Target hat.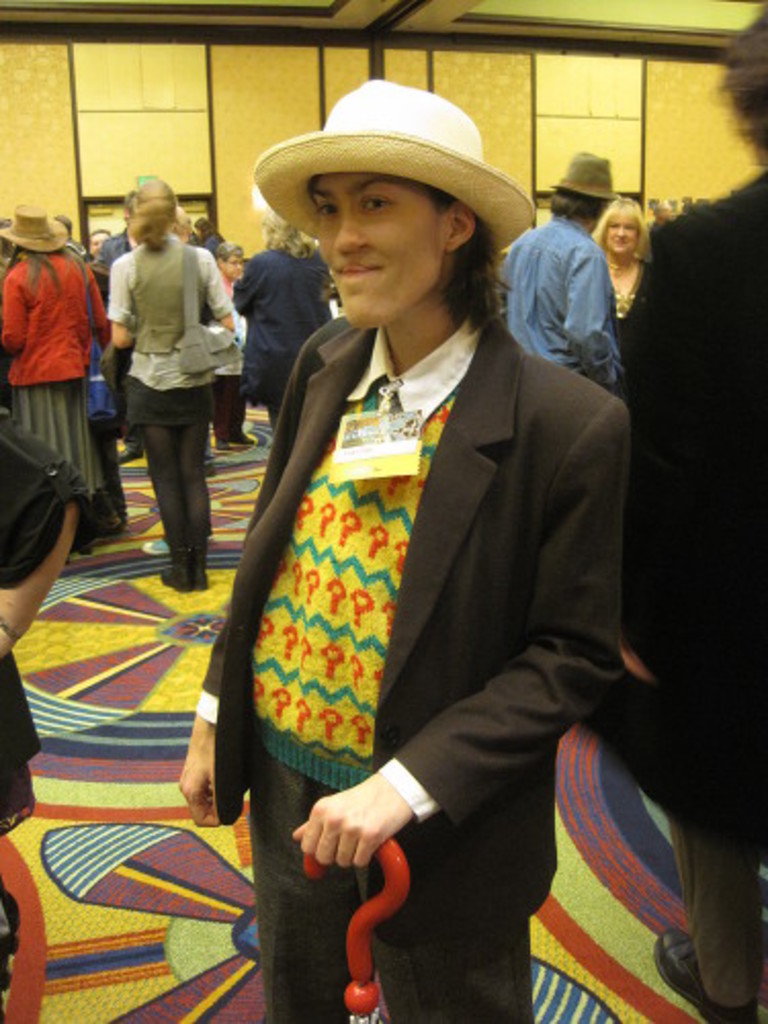
Target region: rect(246, 84, 541, 256).
